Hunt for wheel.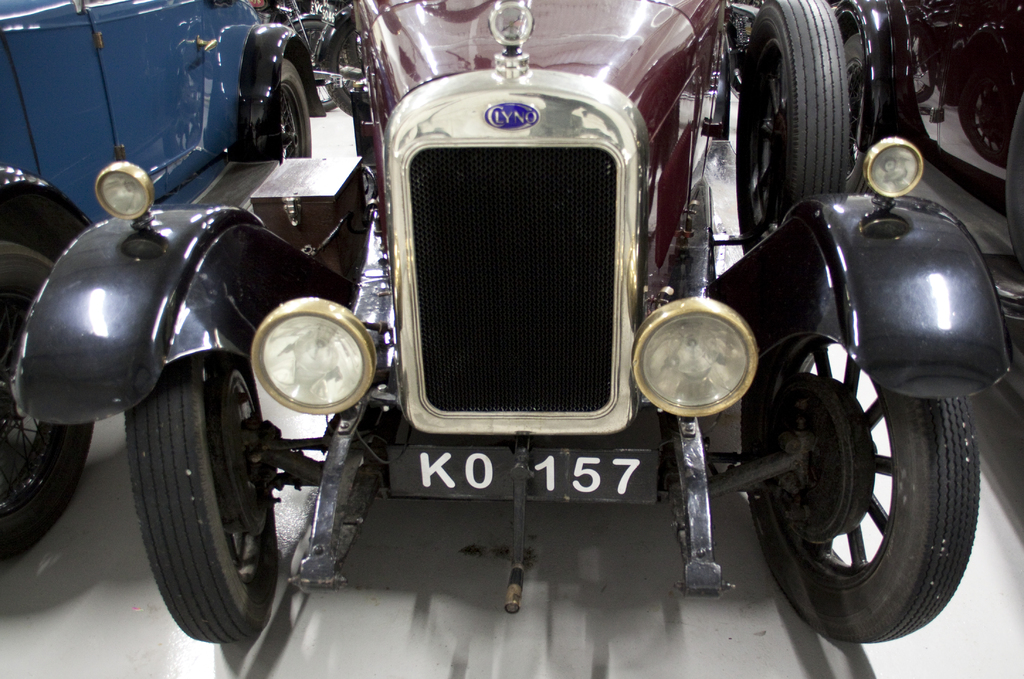
Hunted down at {"x1": 0, "y1": 234, "x2": 93, "y2": 555}.
